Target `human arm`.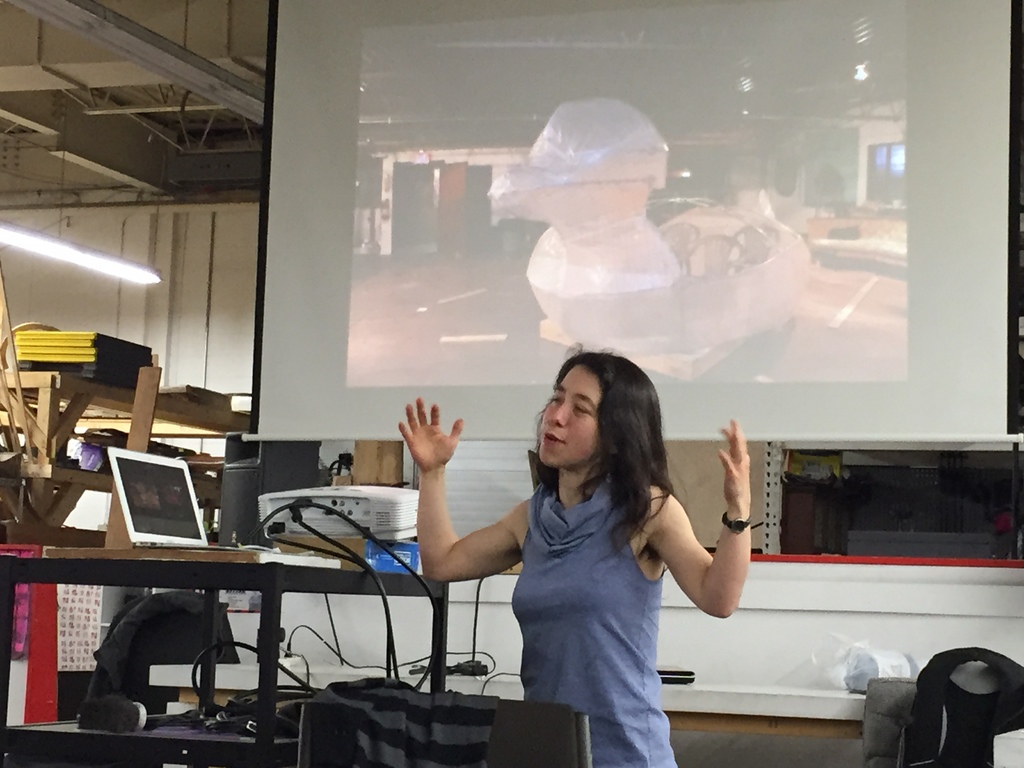
Target region: box(648, 414, 755, 620).
